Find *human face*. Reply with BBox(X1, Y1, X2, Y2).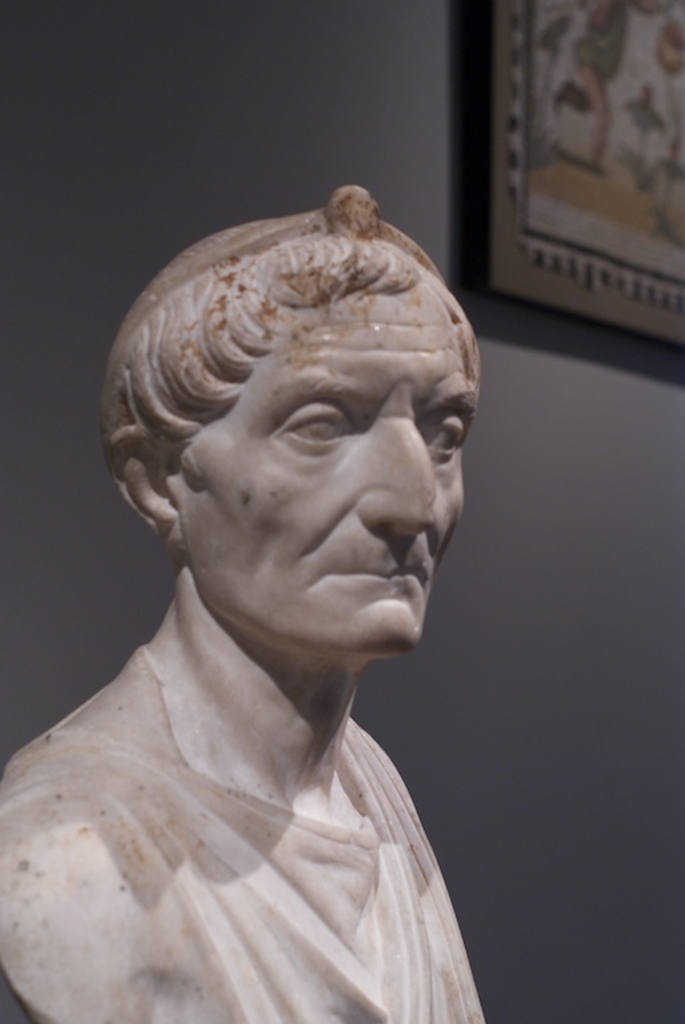
BBox(176, 288, 477, 655).
